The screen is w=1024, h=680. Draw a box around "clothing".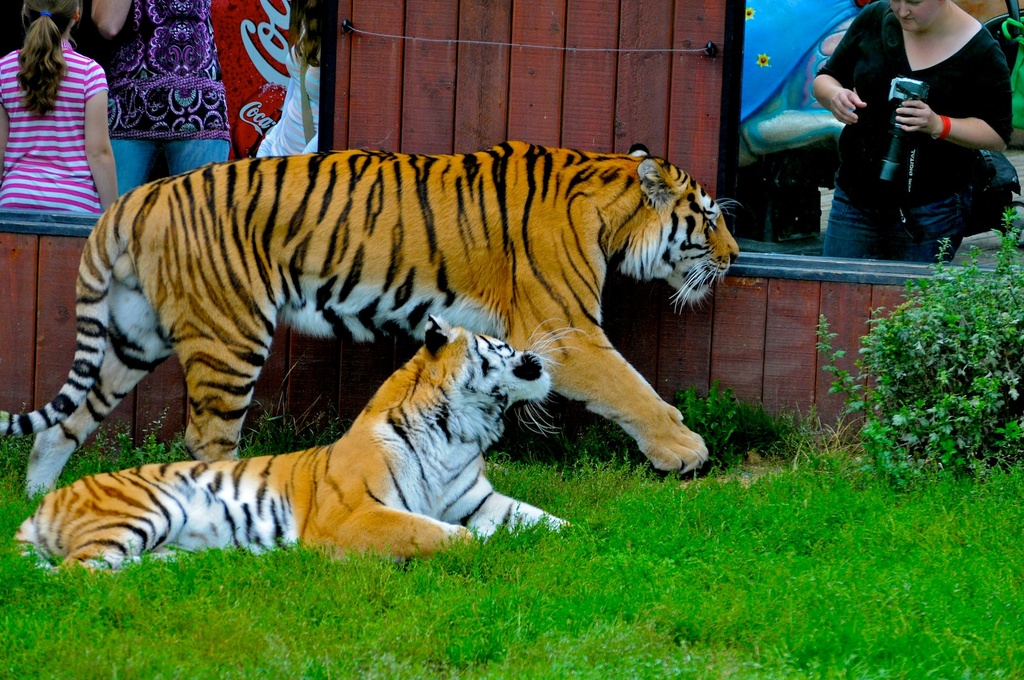
select_region(0, 40, 111, 235).
